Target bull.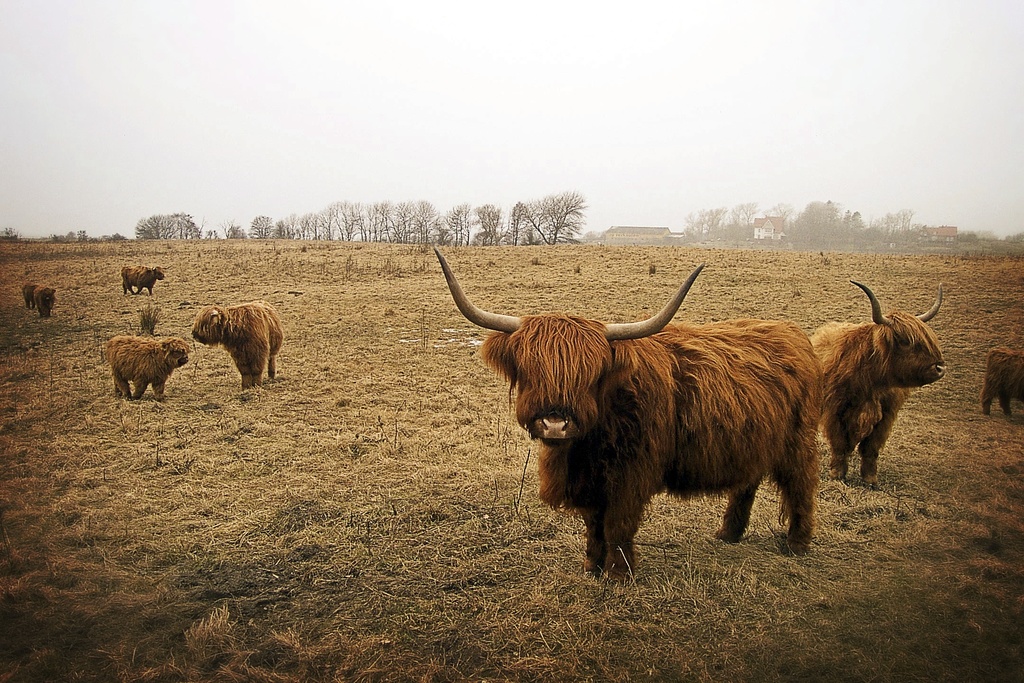
Target region: 191/294/288/390.
